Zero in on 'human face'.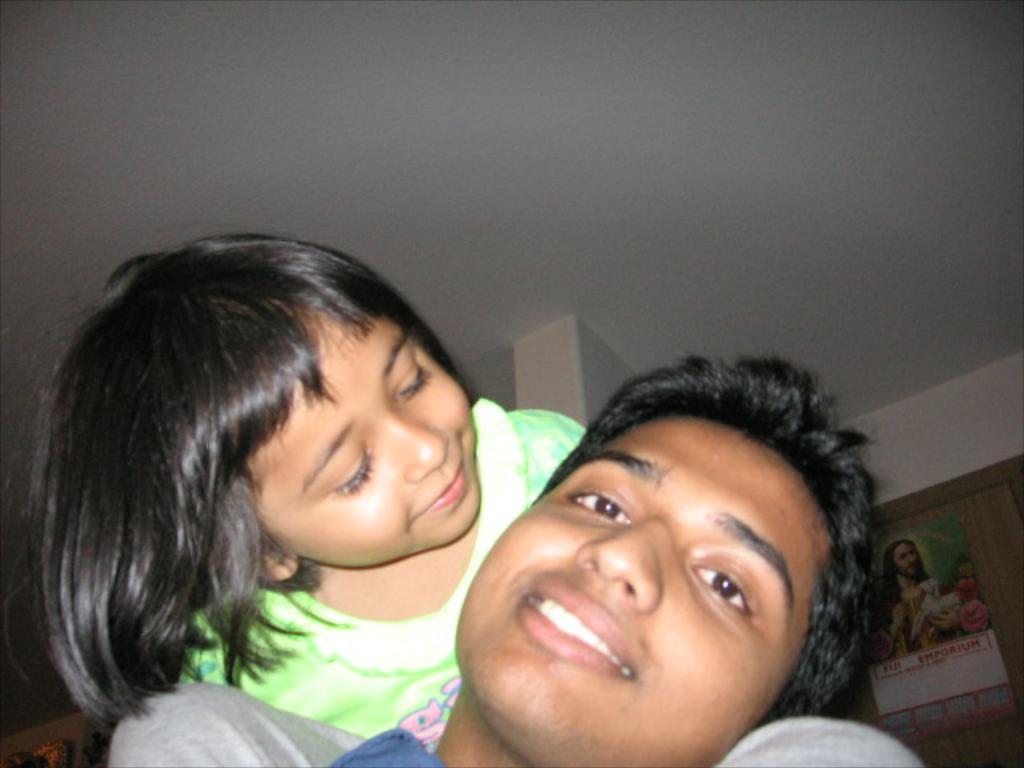
Zeroed in: x1=254 y1=317 x2=480 y2=571.
